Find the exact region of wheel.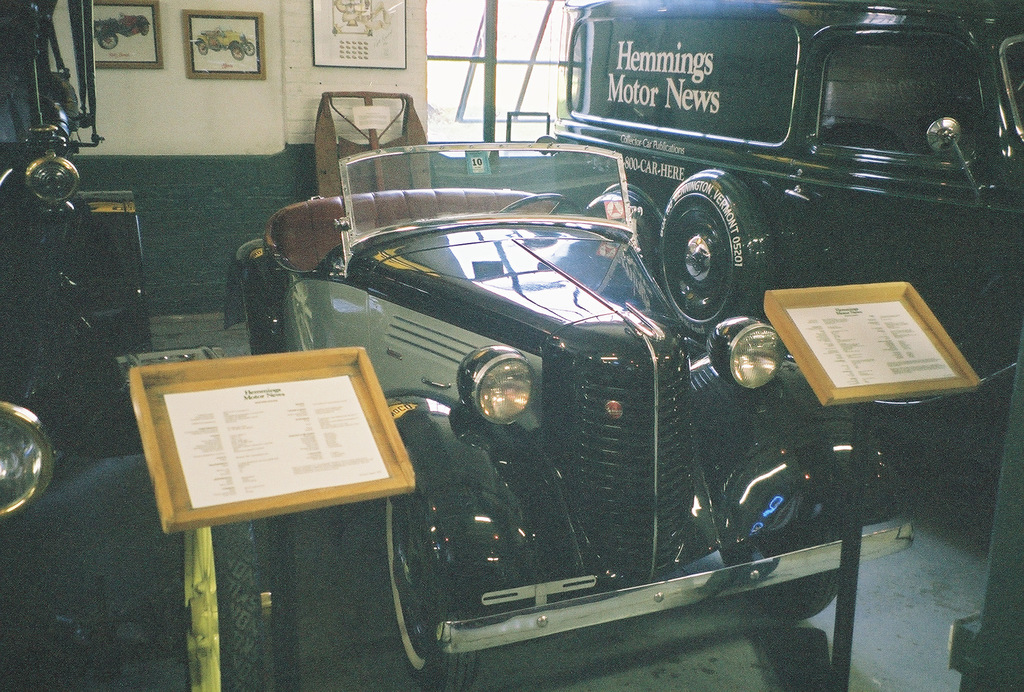
Exact region: <region>749, 575, 842, 622</region>.
